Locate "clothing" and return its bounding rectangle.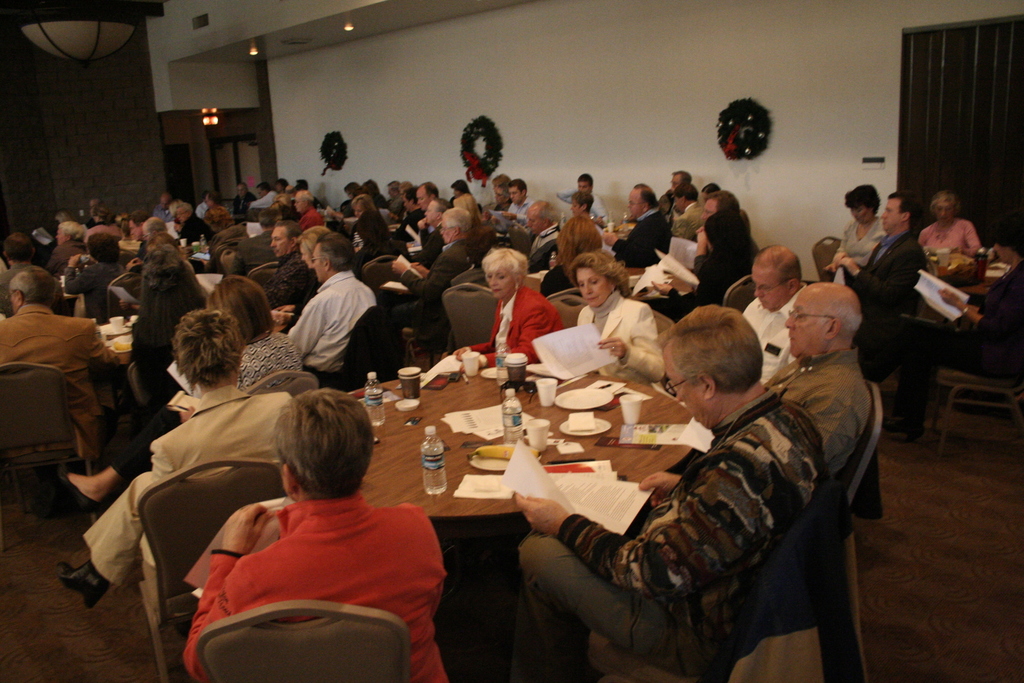
Rect(776, 345, 874, 477).
